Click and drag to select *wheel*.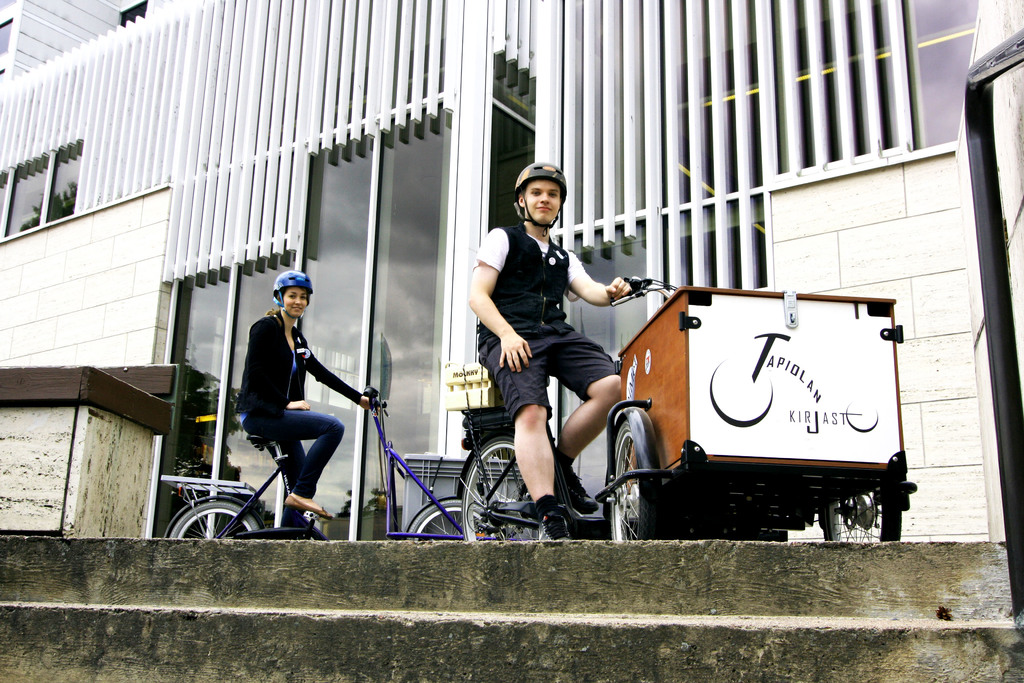
Selection: select_region(168, 500, 259, 541).
